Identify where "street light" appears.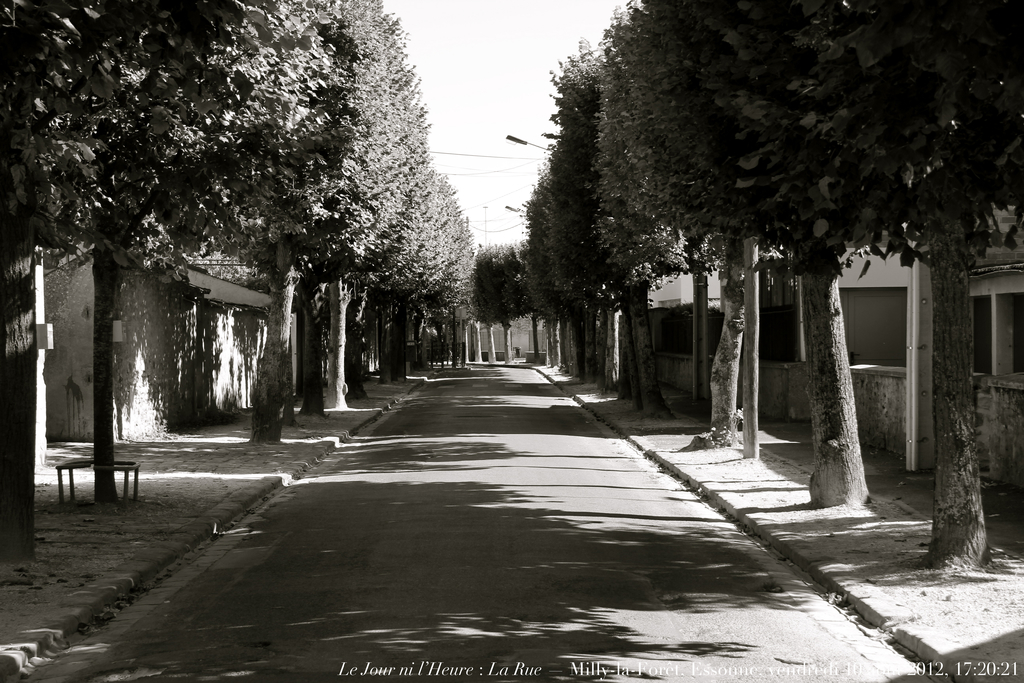
Appears at x1=500, y1=201, x2=530, y2=217.
